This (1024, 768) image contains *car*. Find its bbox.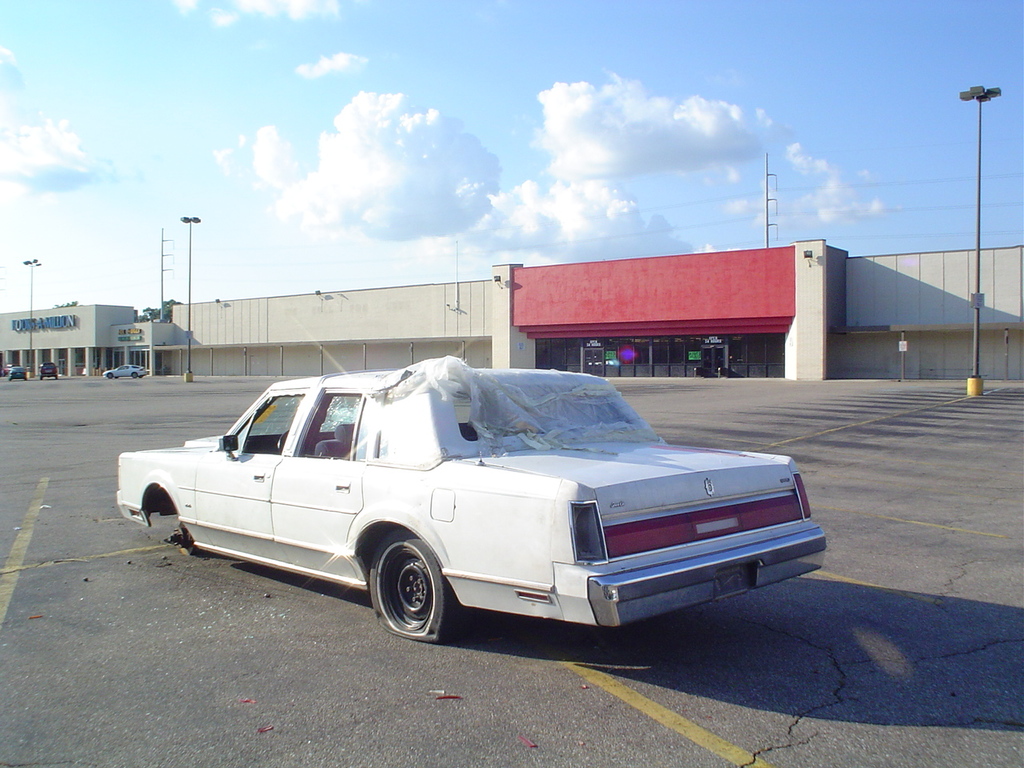
98/366/151/378.
